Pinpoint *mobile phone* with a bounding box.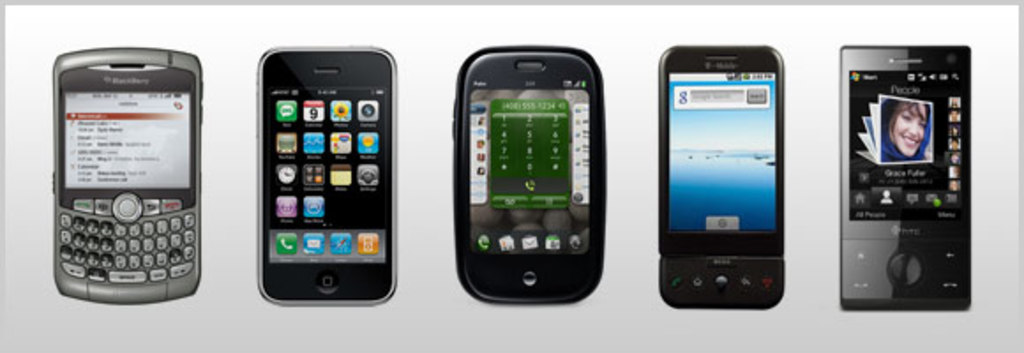
[left=452, top=46, right=604, bottom=305].
